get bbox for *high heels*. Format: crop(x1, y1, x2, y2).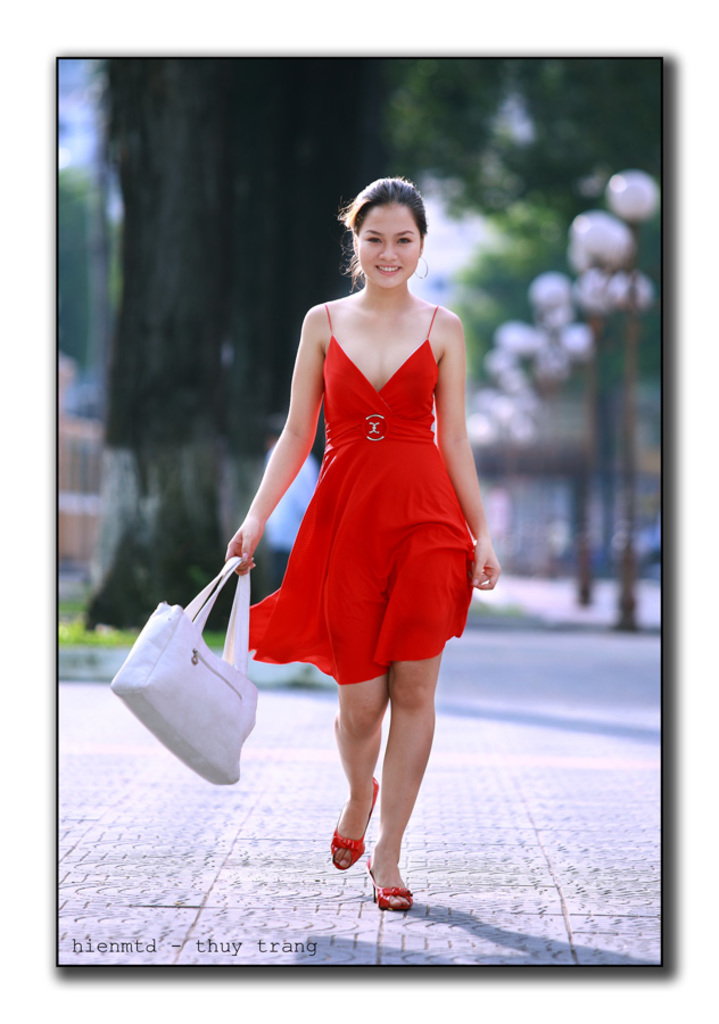
crop(330, 775, 379, 875).
